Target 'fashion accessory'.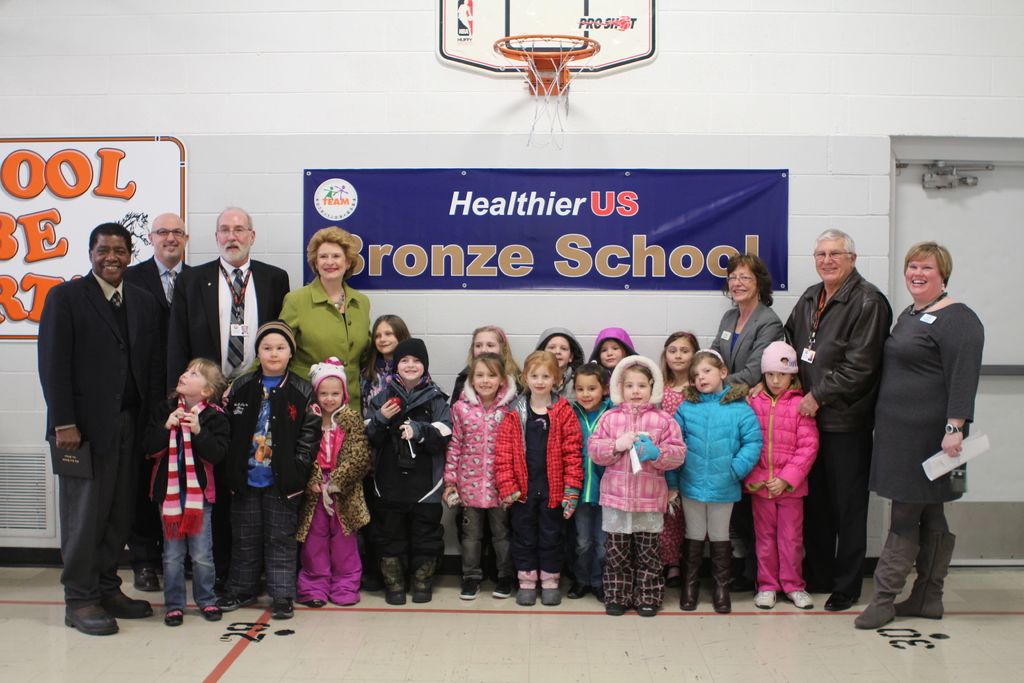
Target region: locate(378, 557, 404, 604).
